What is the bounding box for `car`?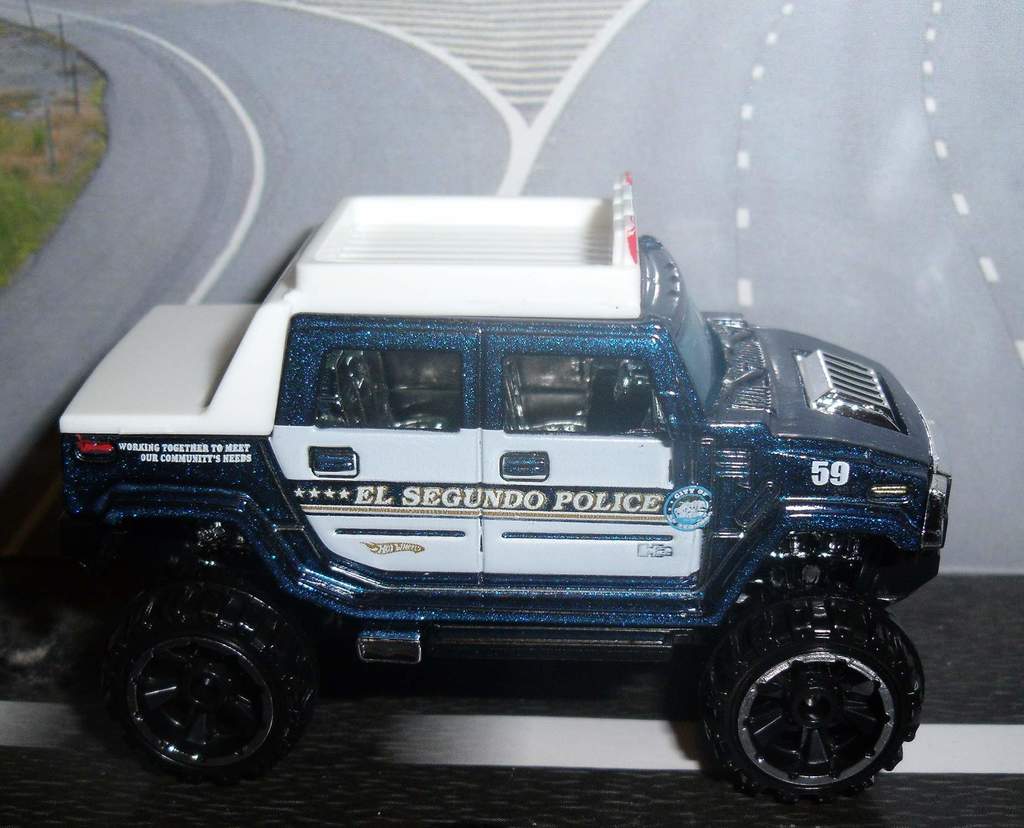
(x1=67, y1=155, x2=924, y2=788).
